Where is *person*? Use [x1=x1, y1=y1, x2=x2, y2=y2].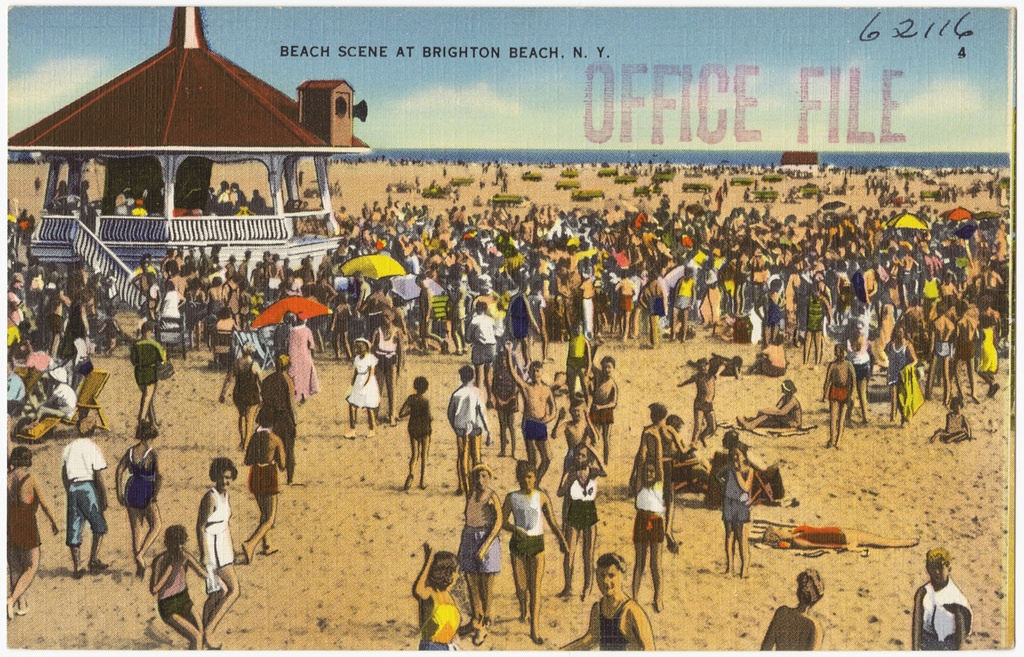
[x1=455, y1=461, x2=507, y2=649].
